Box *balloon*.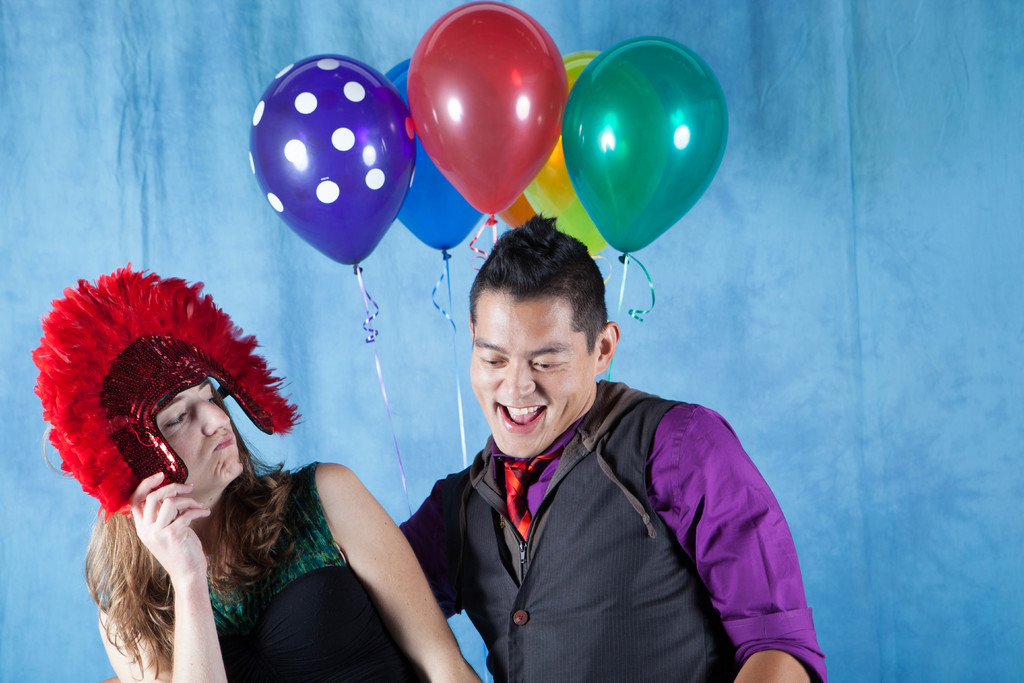
(left=408, top=3, right=572, bottom=225).
